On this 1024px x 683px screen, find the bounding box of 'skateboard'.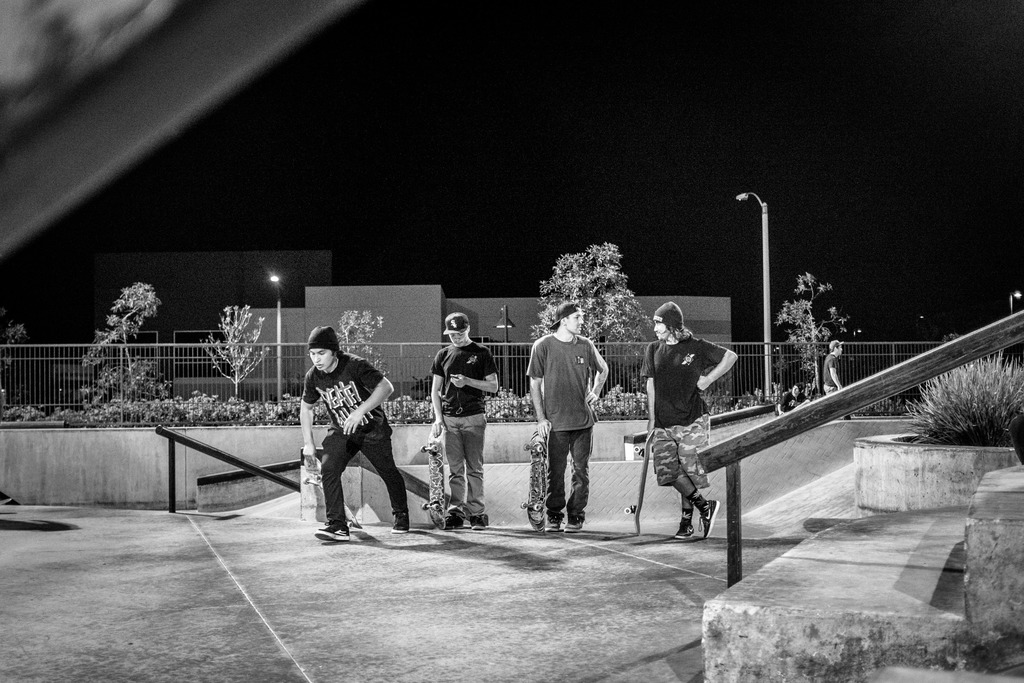
Bounding box: detection(521, 418, 551, 537).
